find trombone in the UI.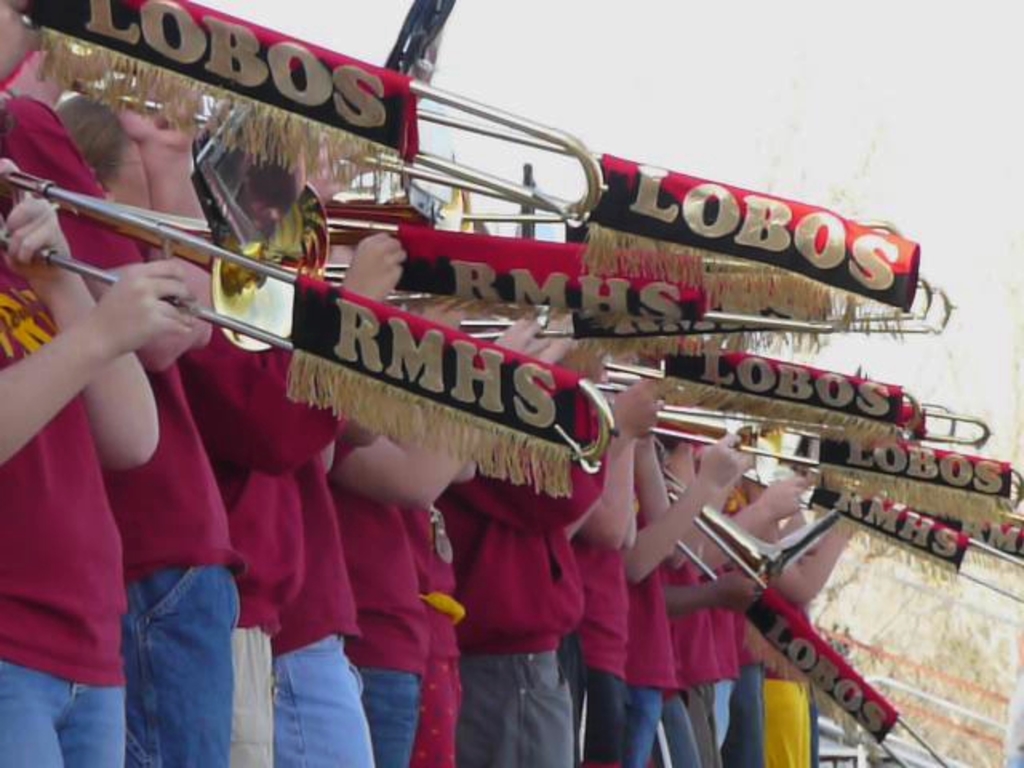
UI element at bbox=[0, 0, 1022, 766].
